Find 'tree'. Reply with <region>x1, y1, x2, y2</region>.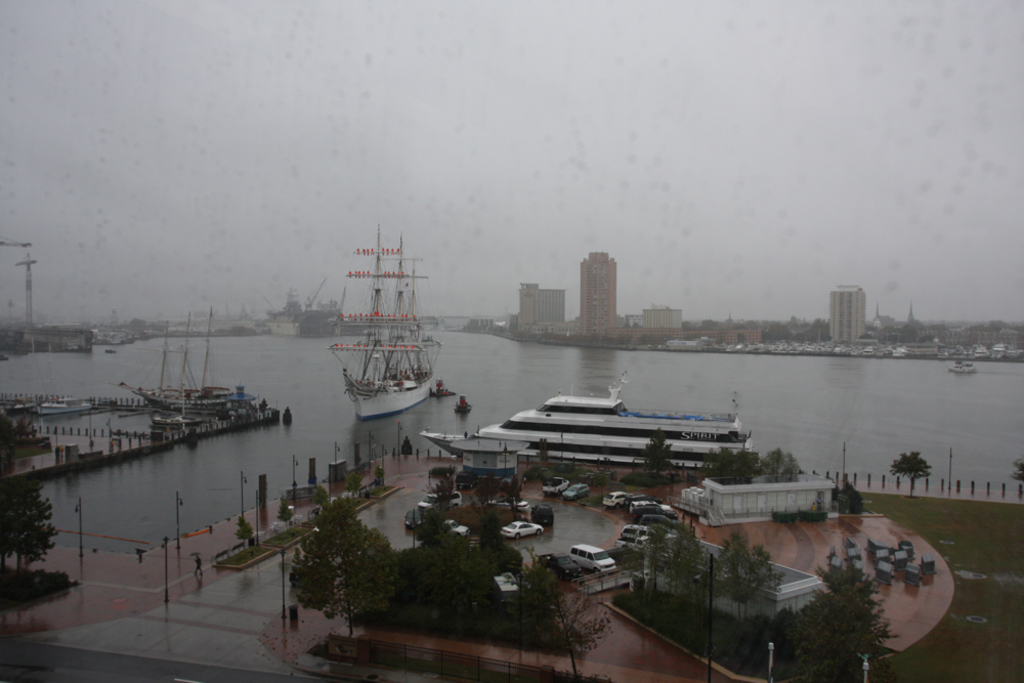
<region>1010, 452, 1023, 492</region>.
